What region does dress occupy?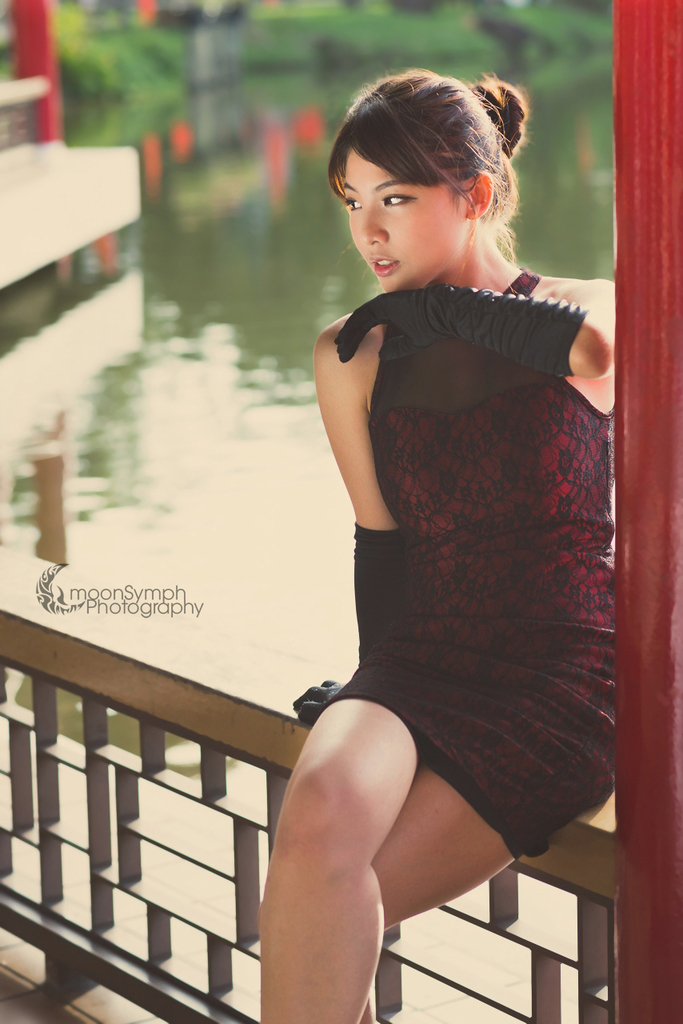
box(327, 266, 619, 867).
